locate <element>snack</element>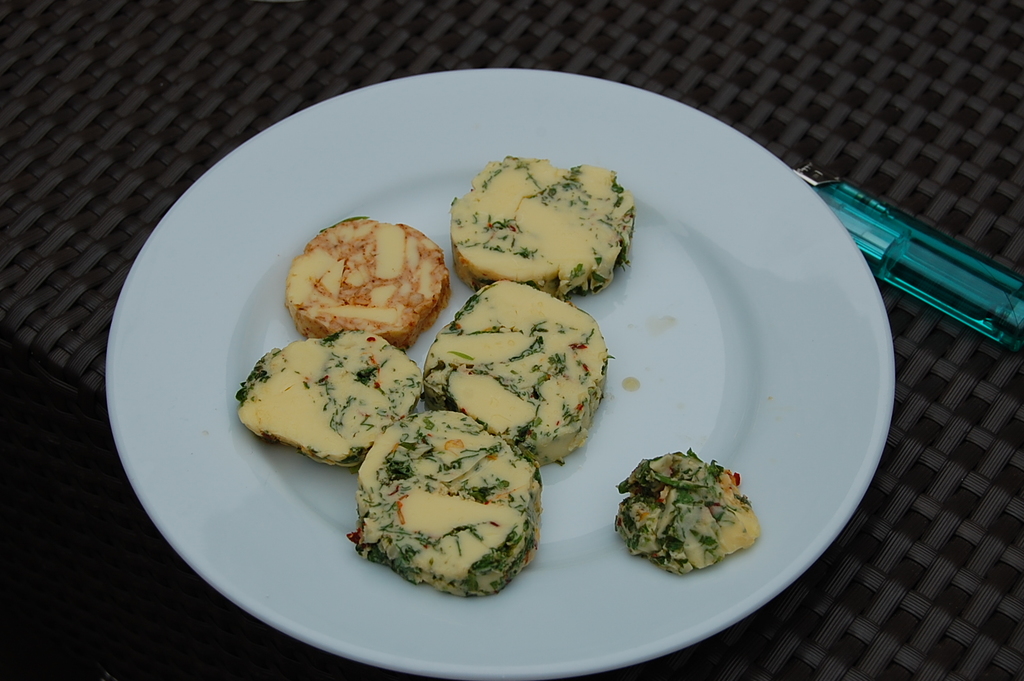
351/411/542/614
